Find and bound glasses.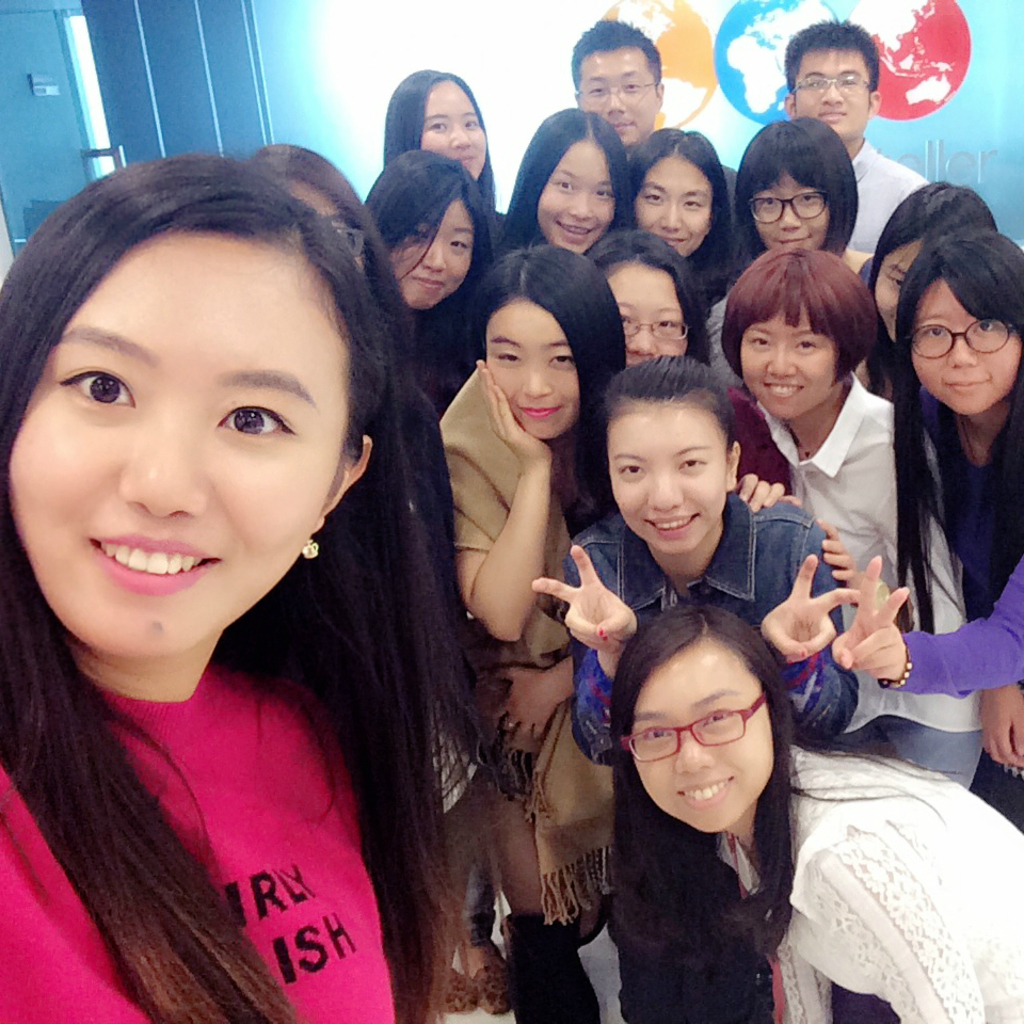
Bound: left=788, top=64, right=871, bottom=99.
